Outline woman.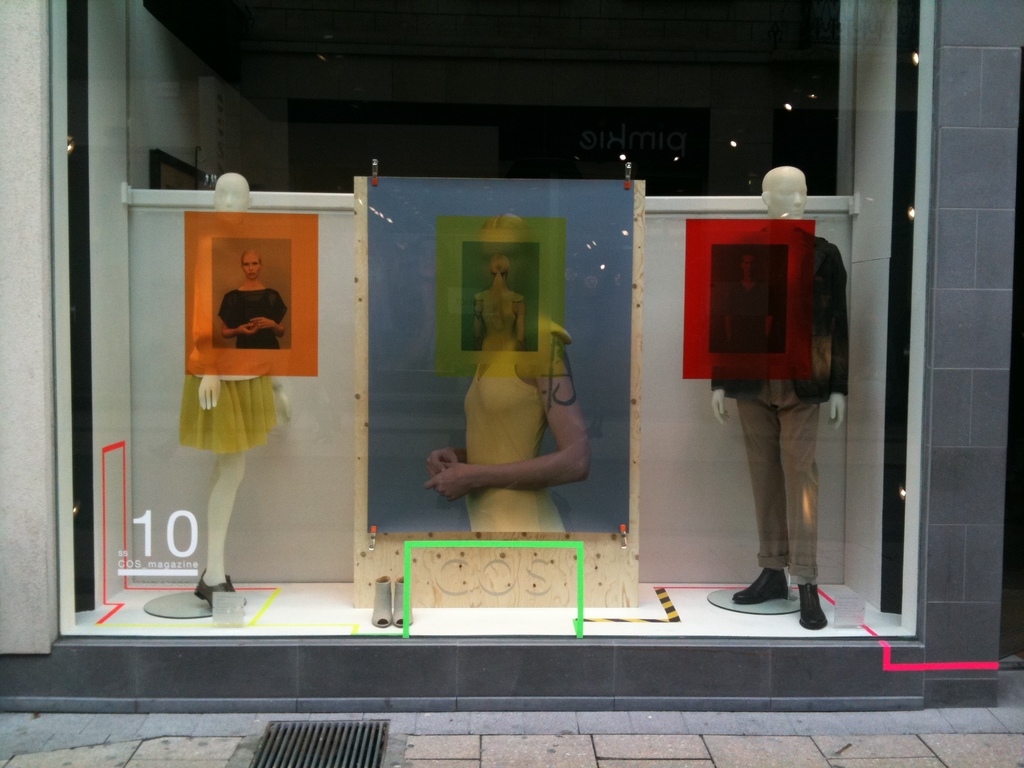
Outline: [left=471, top=257, right=528, bottom=353].
